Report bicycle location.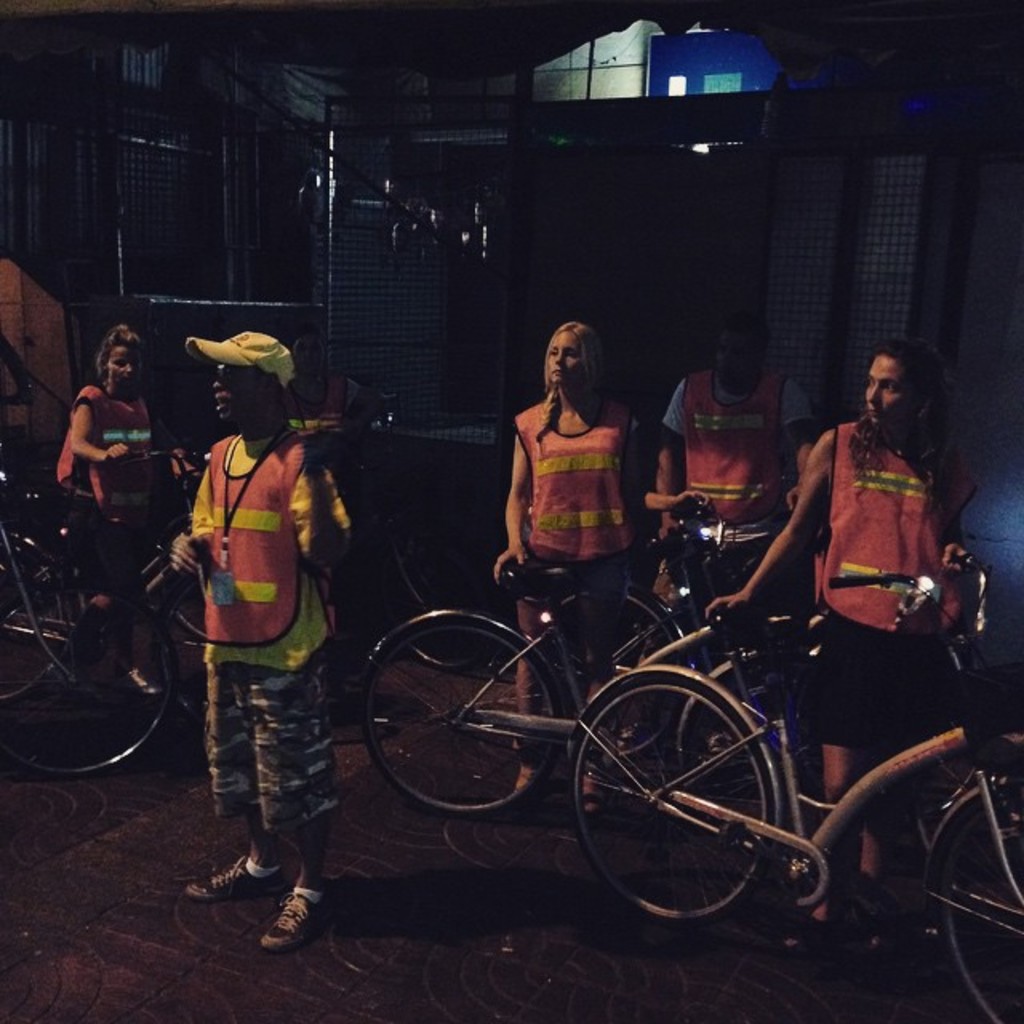
Report: [x1=562, y1=550, x2=1022, y2=1022].
